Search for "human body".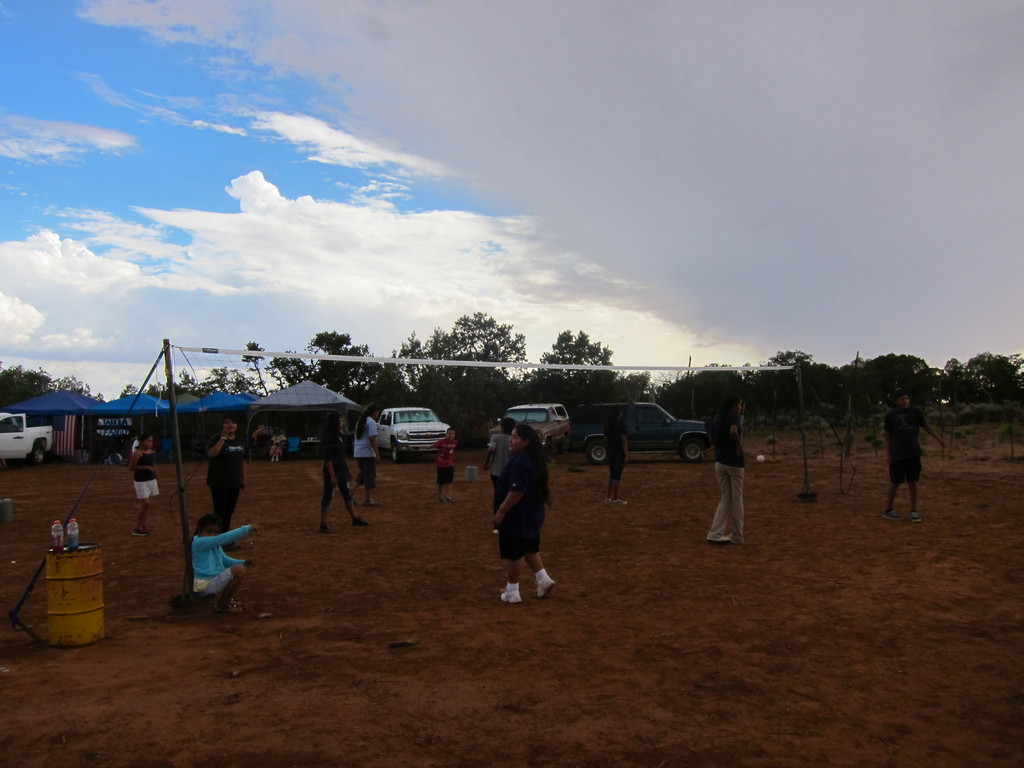
Found at 884:404:947:525.
